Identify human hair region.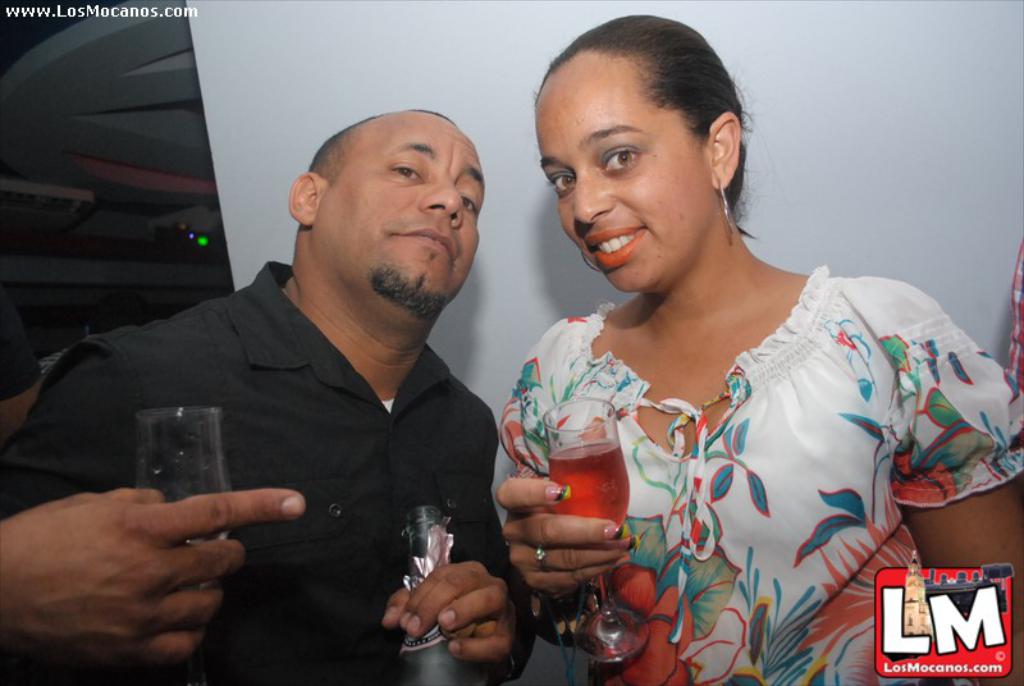
Region: 305:106:456:191.
